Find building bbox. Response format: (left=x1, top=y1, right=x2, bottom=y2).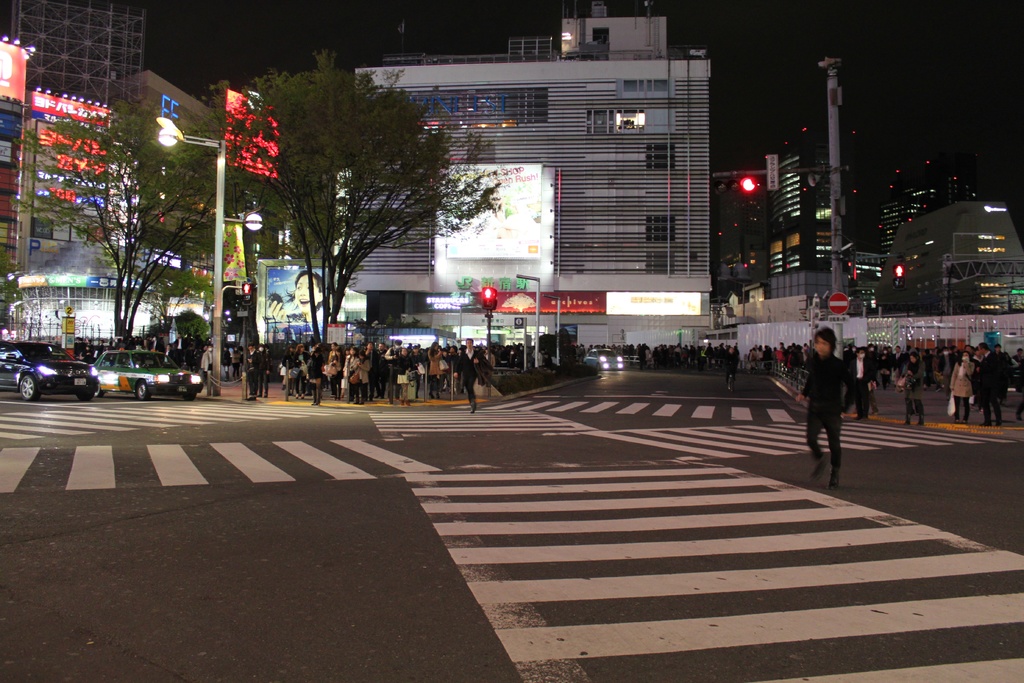
(left=872, top=160, right=975, bottom=252).
